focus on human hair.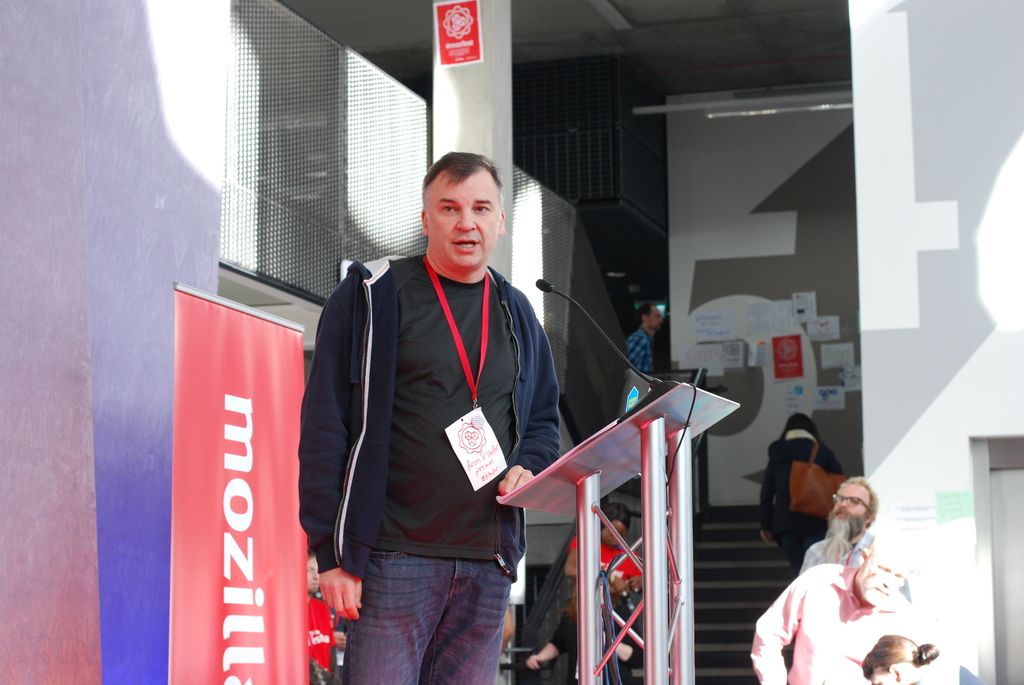
Focused at detection(855, 632, 942, 683).
